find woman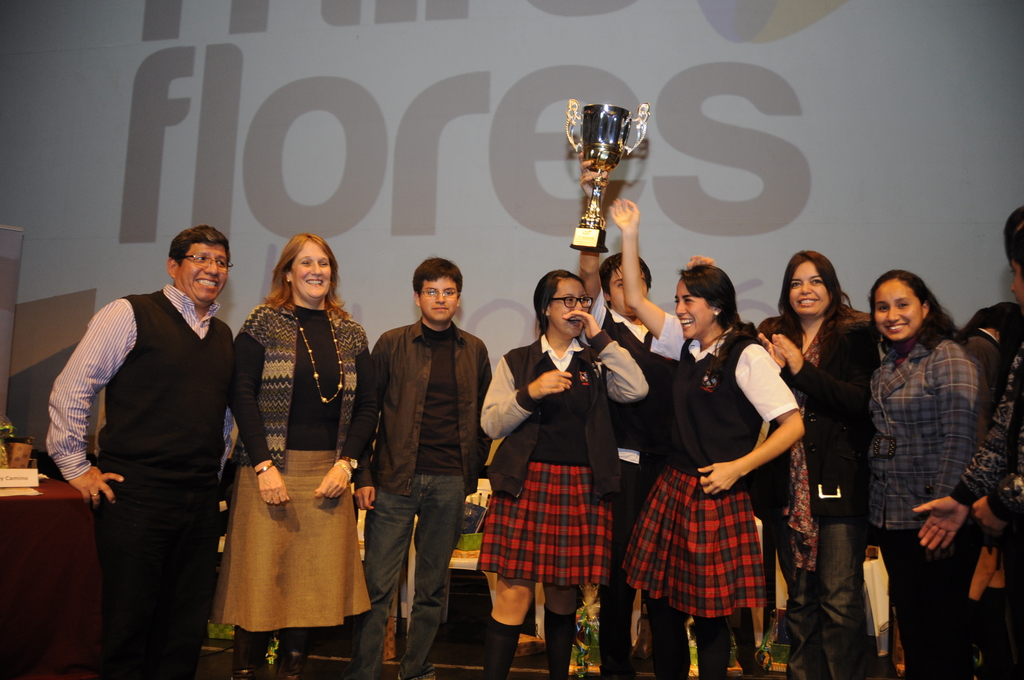
218/215/366/679
